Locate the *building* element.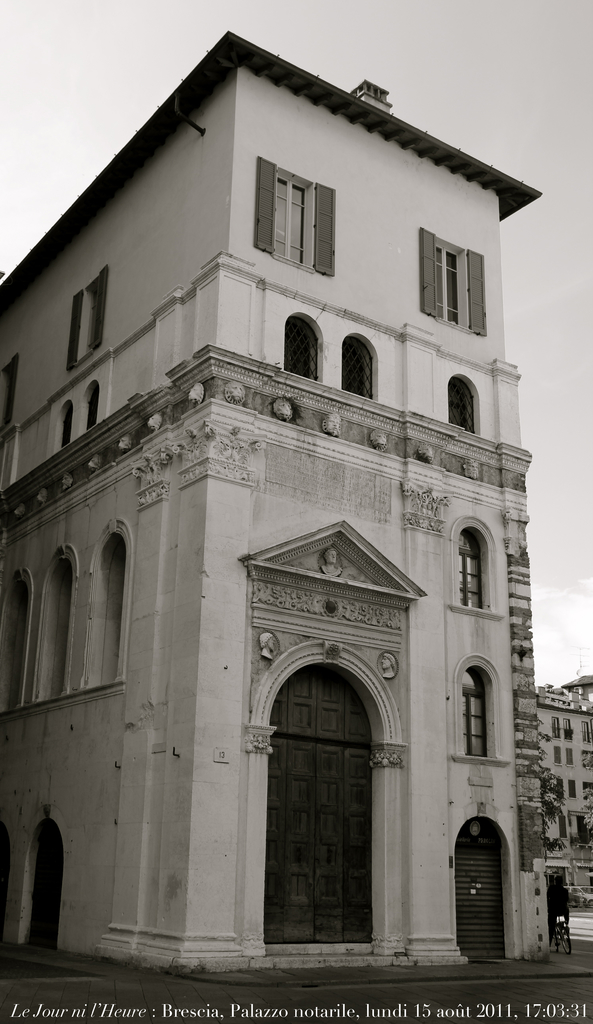
Element bbox: <region>0, 33, 558, 984</region>.
